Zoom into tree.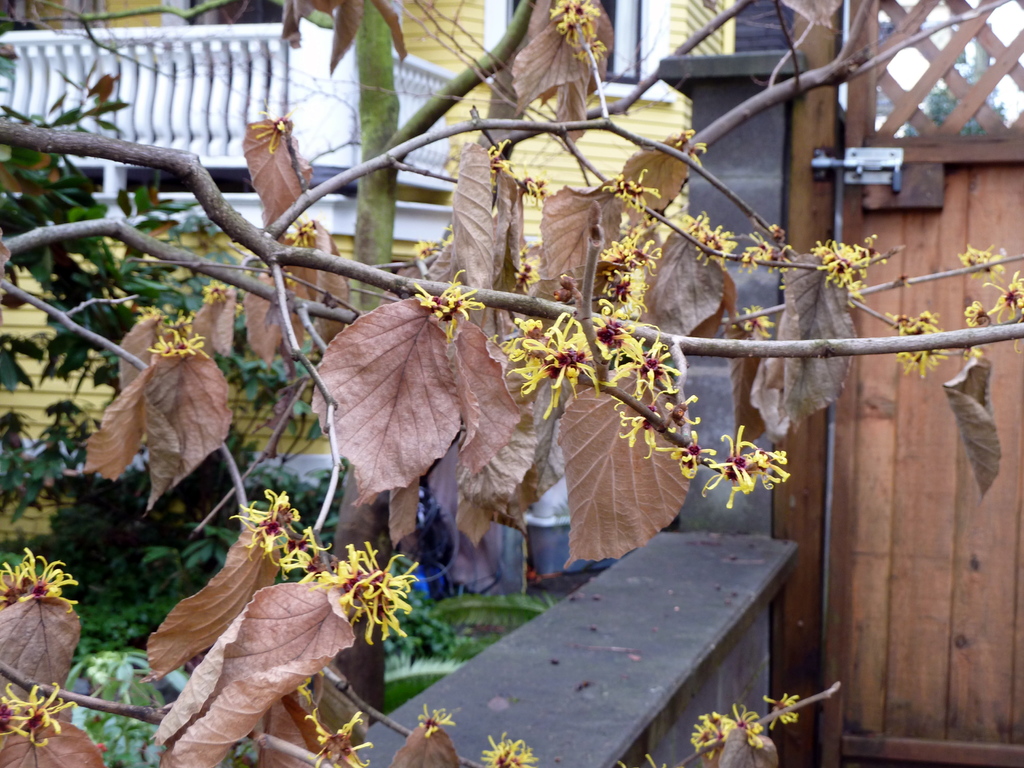
Zoom target: 0,0,1023,760.
